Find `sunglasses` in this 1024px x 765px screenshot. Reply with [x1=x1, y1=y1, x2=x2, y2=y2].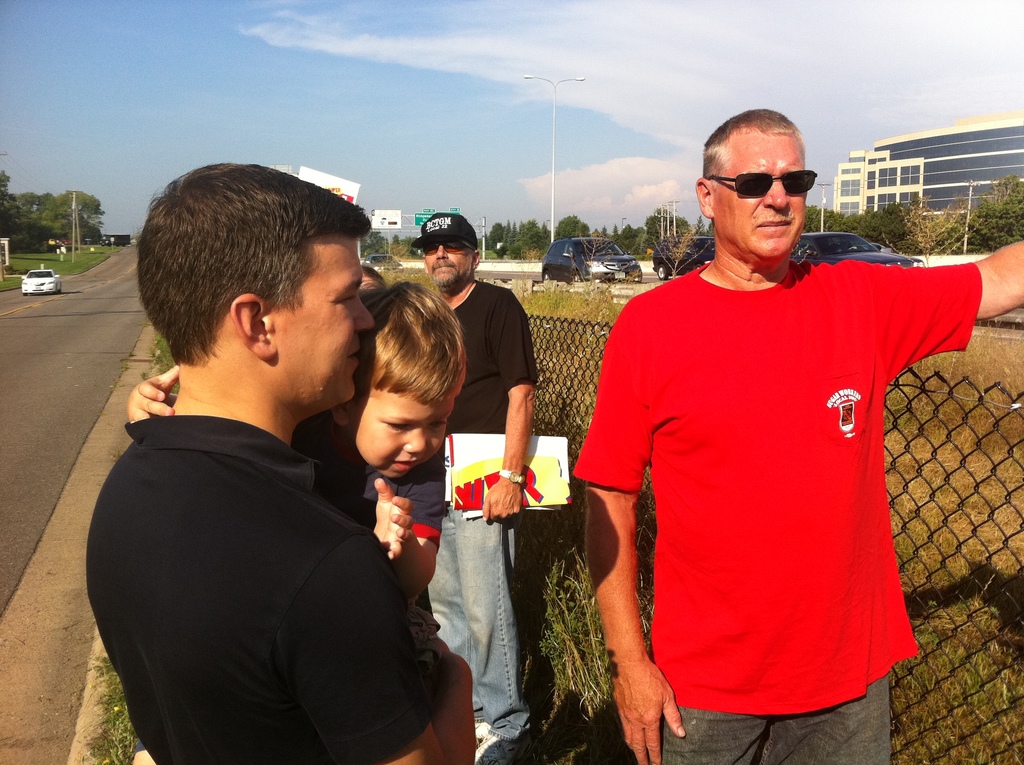
[x1=426, y1=241, x2=474, y2=252].
